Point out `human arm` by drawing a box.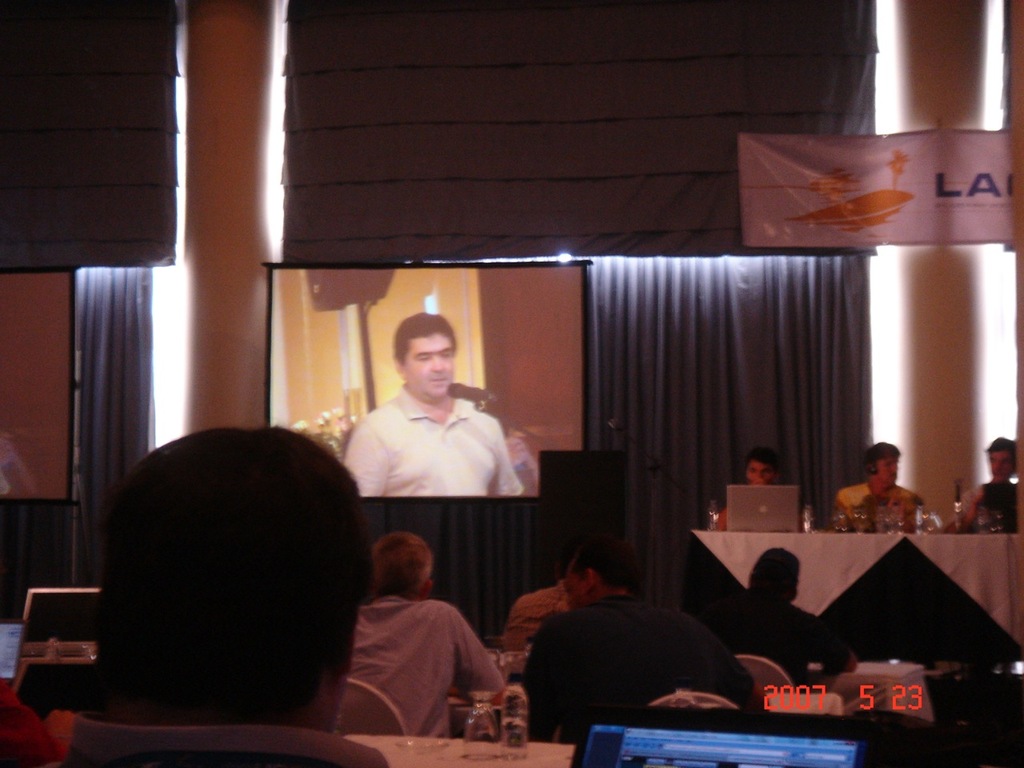
left=493, top=433, right=523, bottom=498.
